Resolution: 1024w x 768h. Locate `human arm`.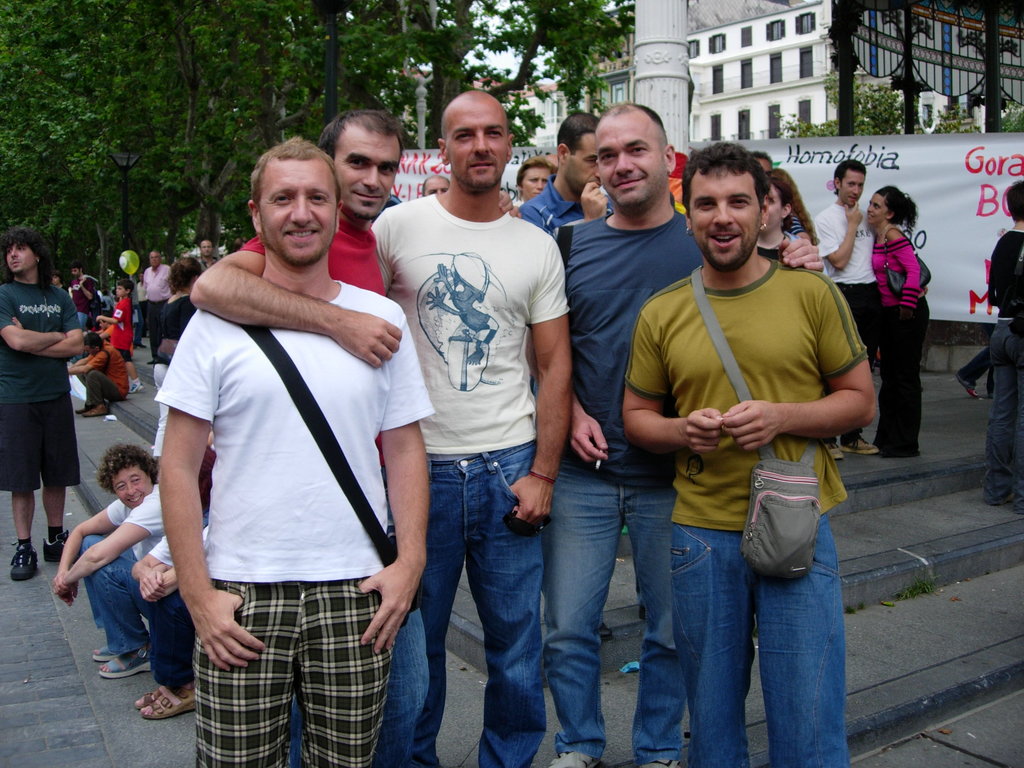
(889, 223, 922, 316).
